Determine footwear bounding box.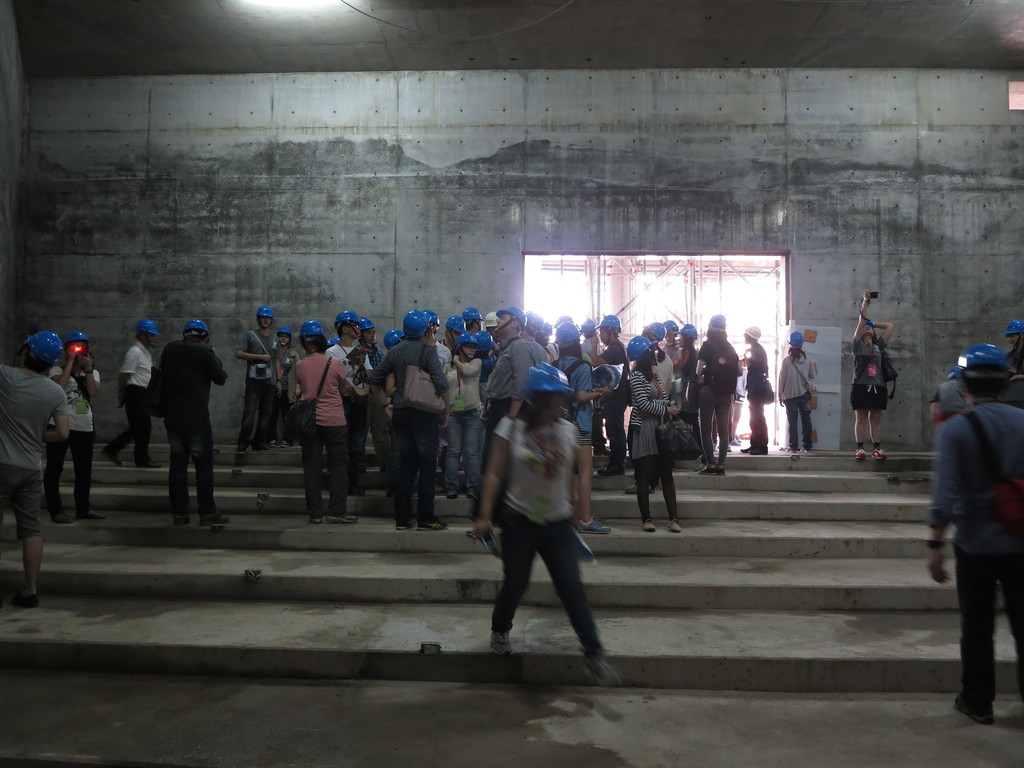
Determined: detection(99, 444, 122, 467).
